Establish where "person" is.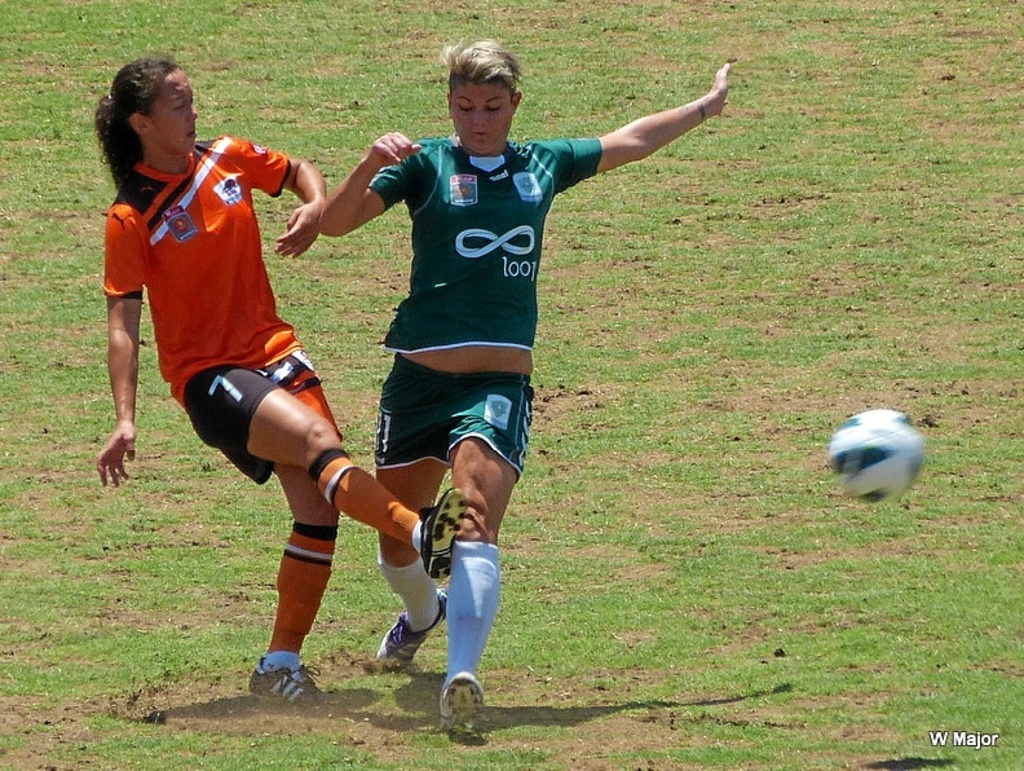
Established at 96, 49, 476, 715.
